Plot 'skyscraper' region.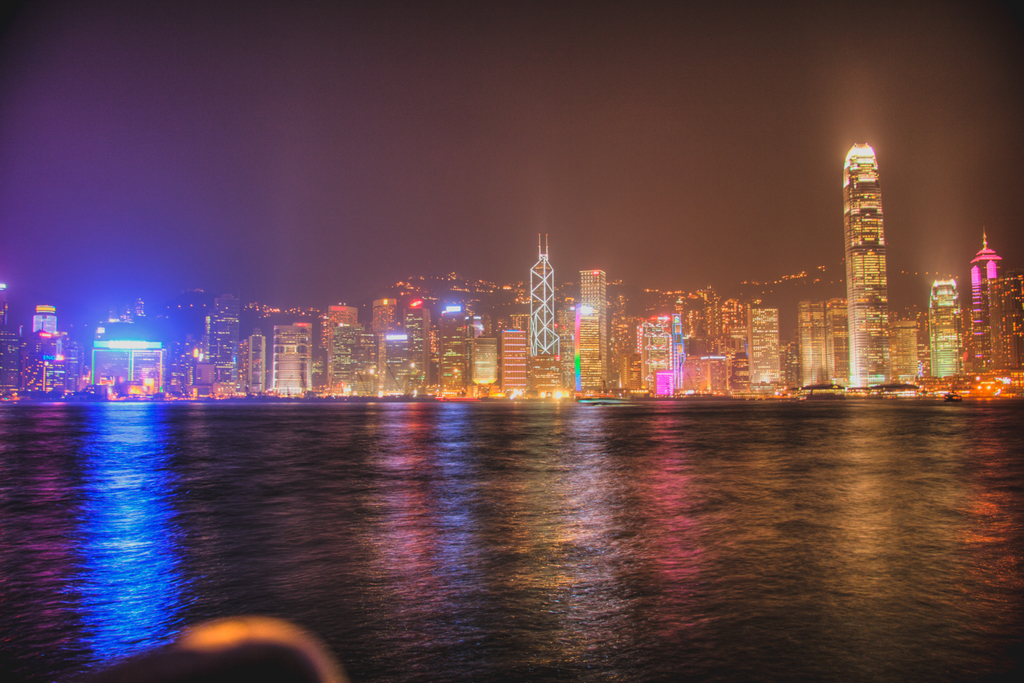
Plotted at [left=573, top=267, right=612, bottom=391].
